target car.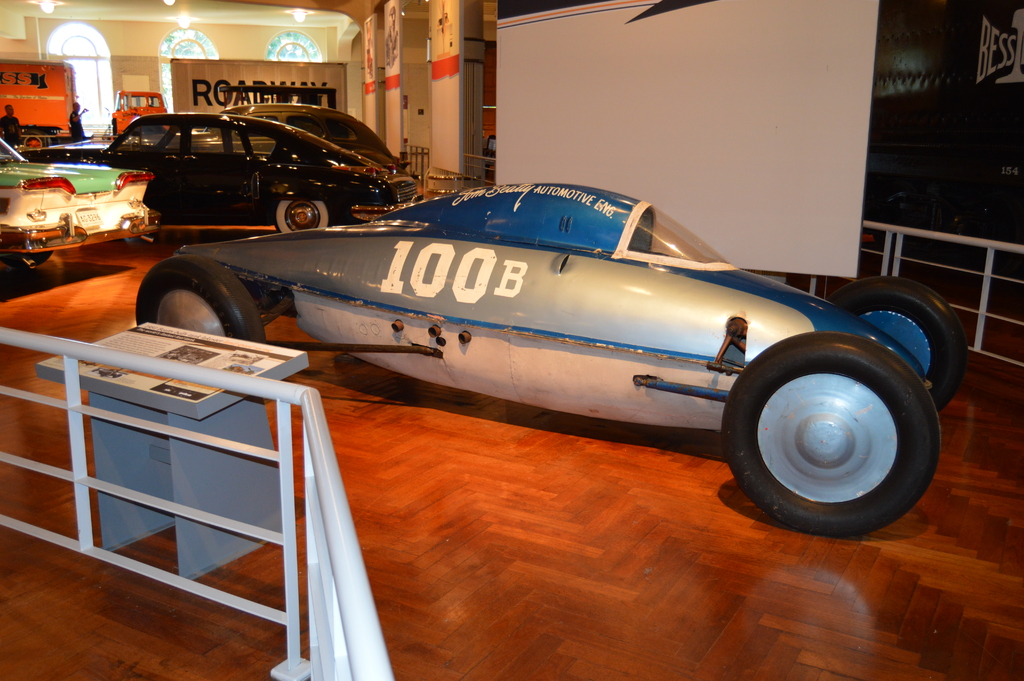
Target region: <bbox>134, 183, 968, 539</bbox>.
